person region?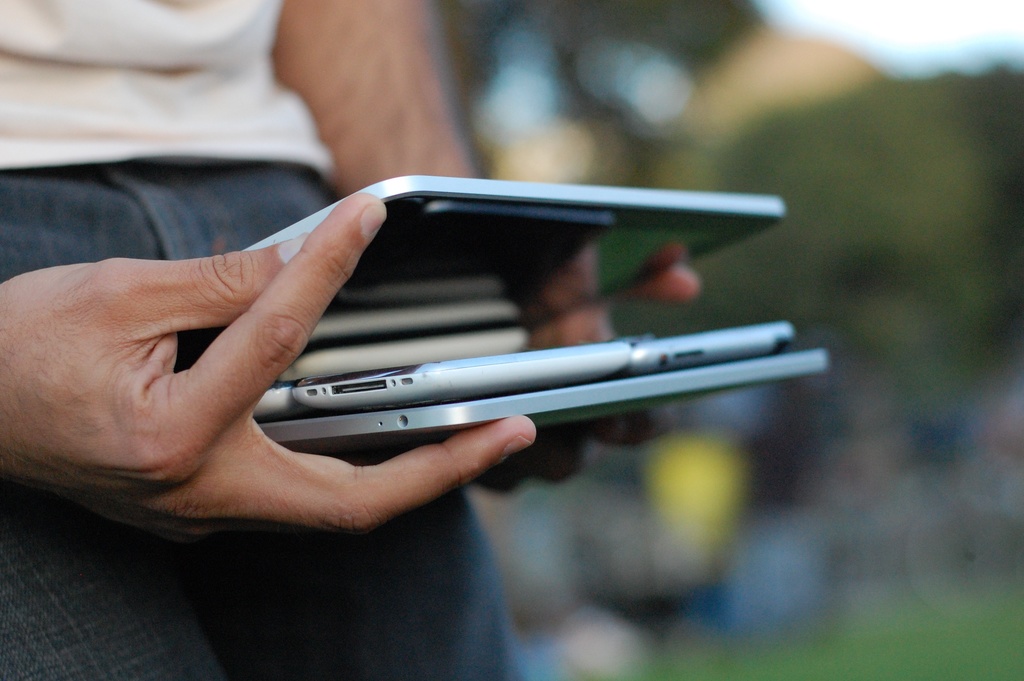
(left=0, top=0, right=707, bottom=680)
